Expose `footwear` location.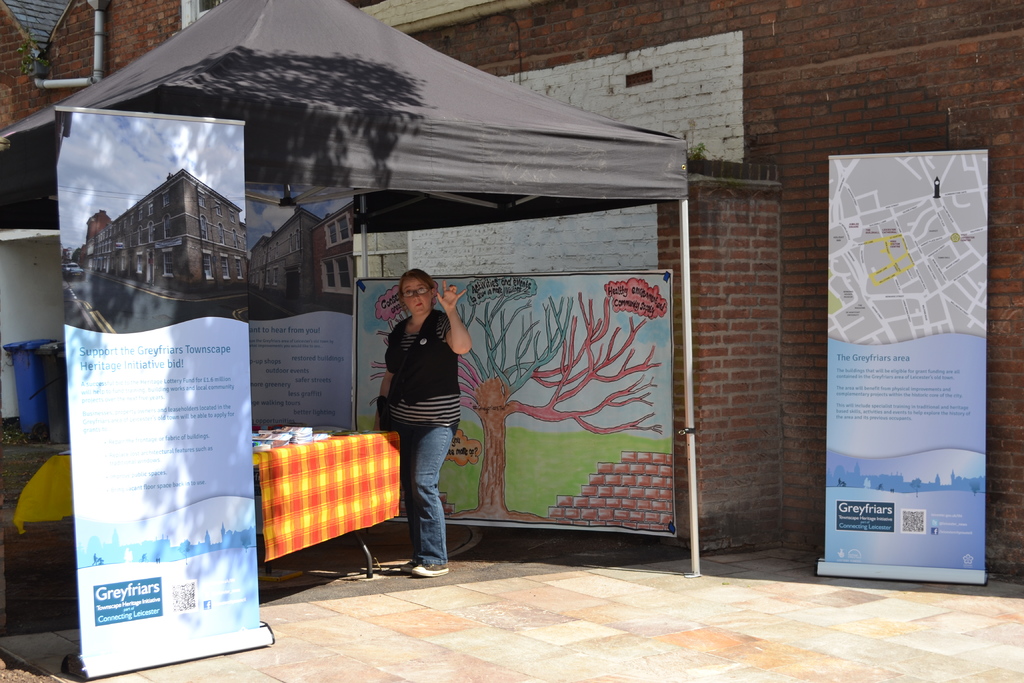
Exposed at Rect(408, 557, 449, 580).
